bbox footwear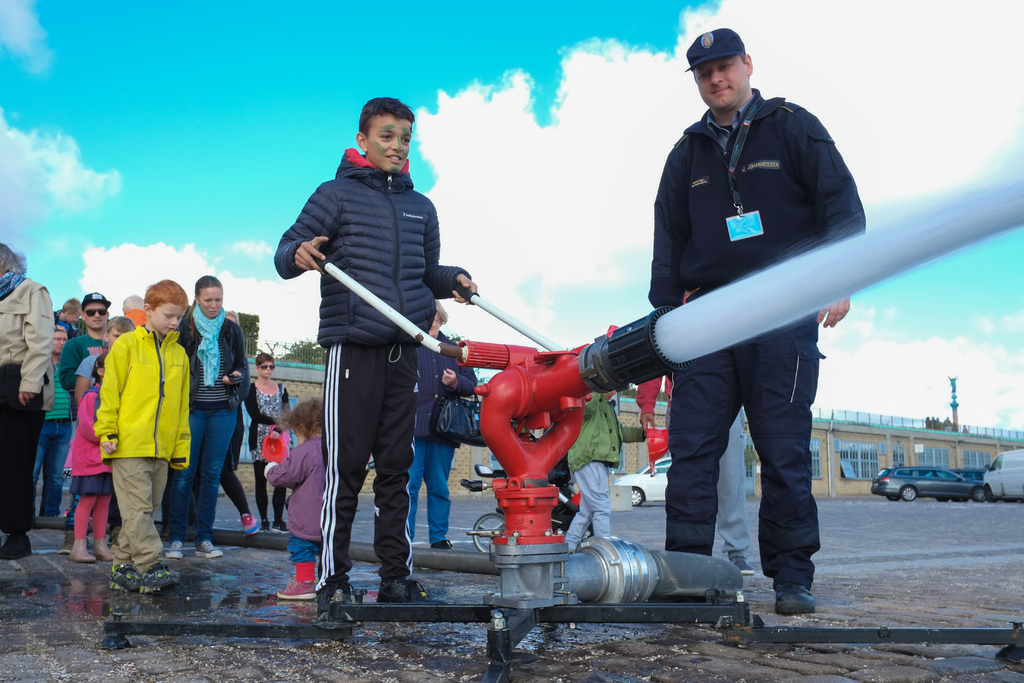
167,539,184,559
